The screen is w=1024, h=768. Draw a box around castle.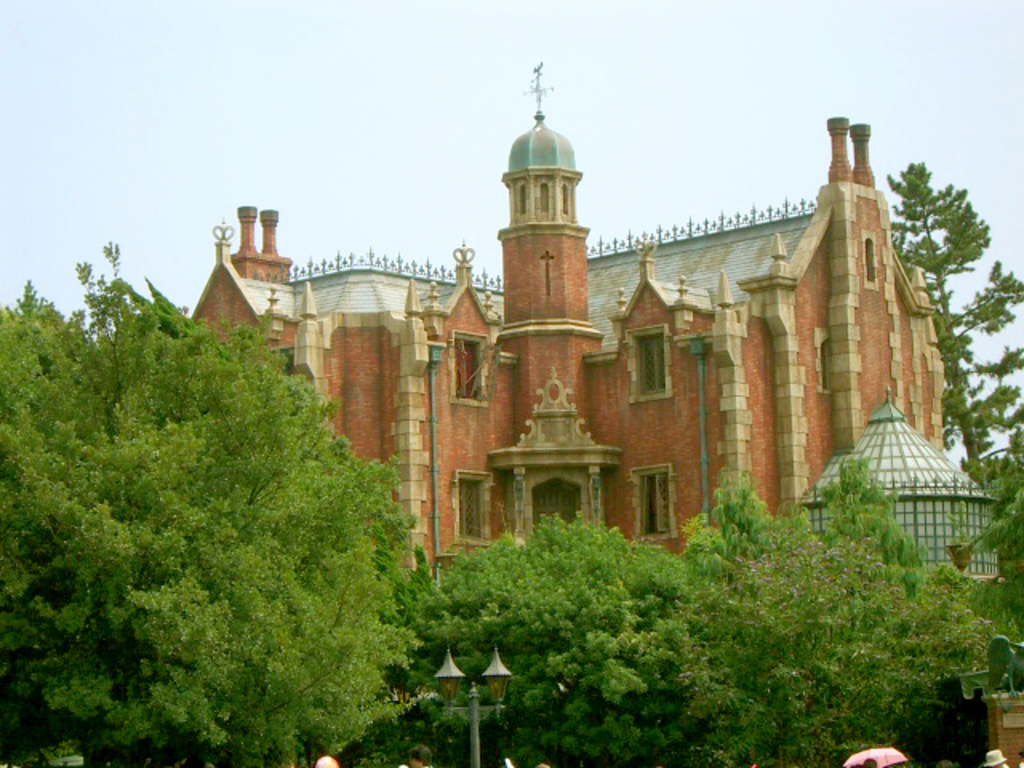
Rect(125, 59, 960, 622).
